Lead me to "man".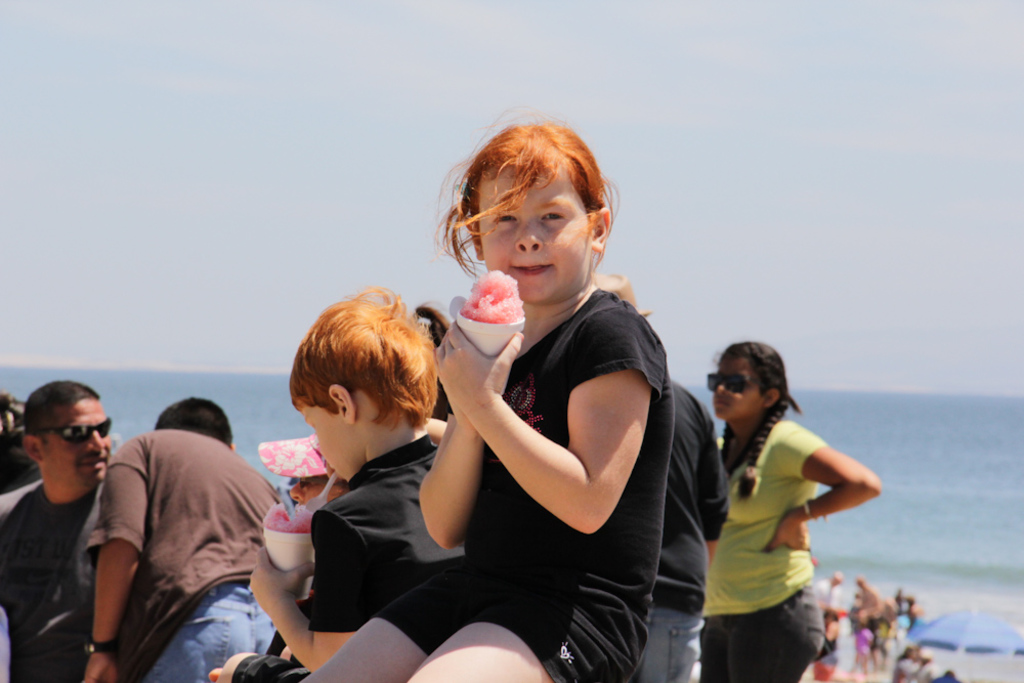
Lead to [634, 382, 726, 682].
